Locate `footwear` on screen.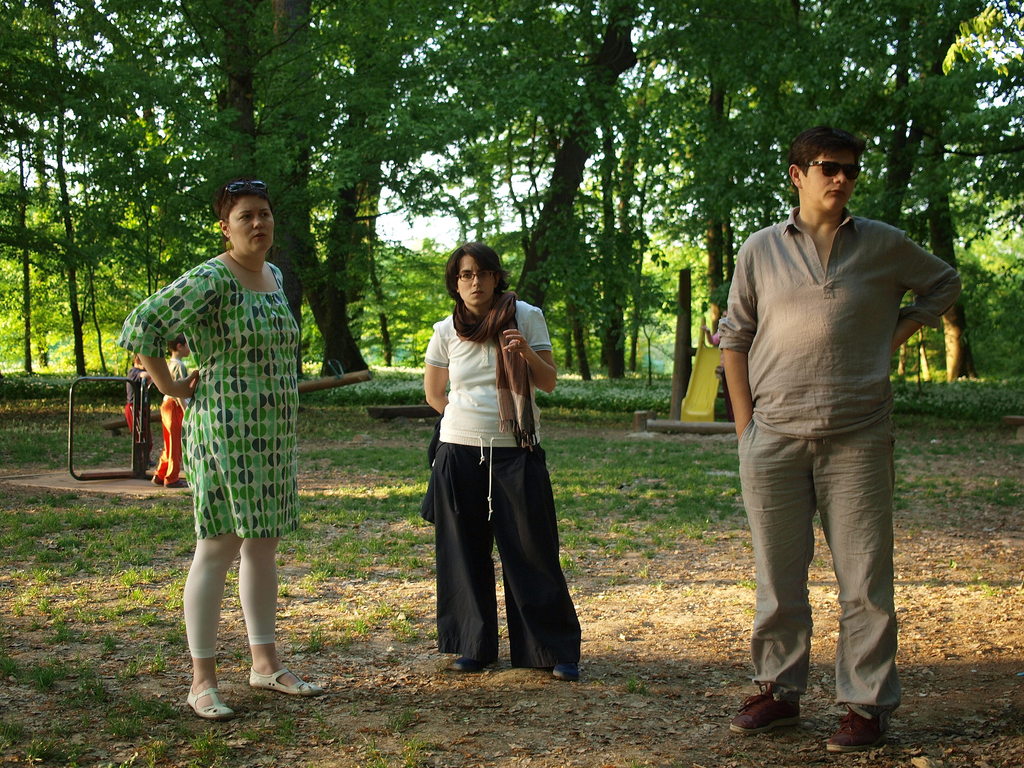
On screen at box=[447, 644, 476, 678].
